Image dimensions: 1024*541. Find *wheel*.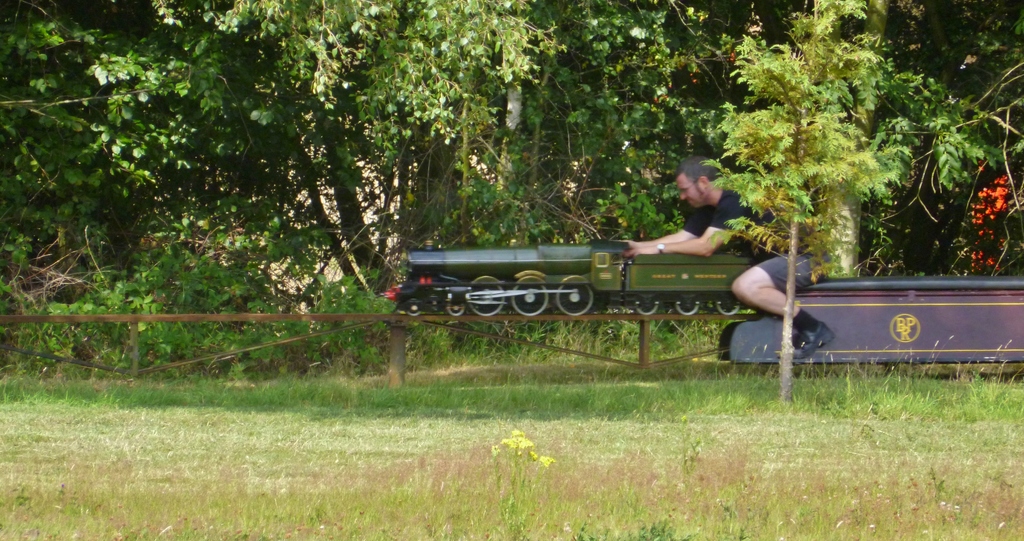
box=[625, 295, 658, 312].
